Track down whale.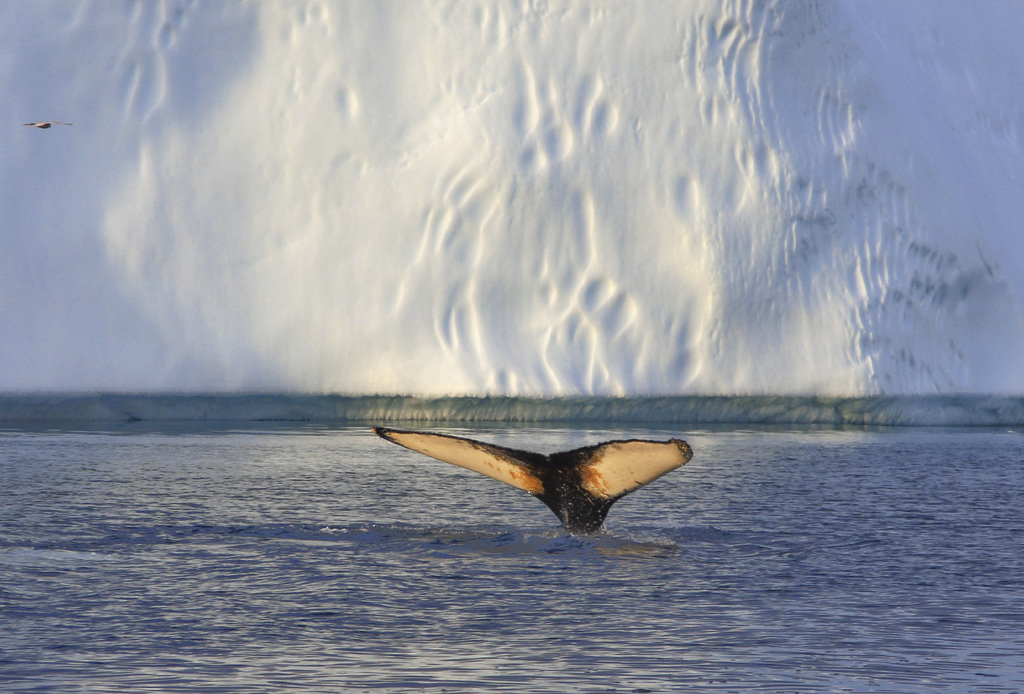
Tracked to pyautogui.locateOnScreen(367, 412, 706, 549).
